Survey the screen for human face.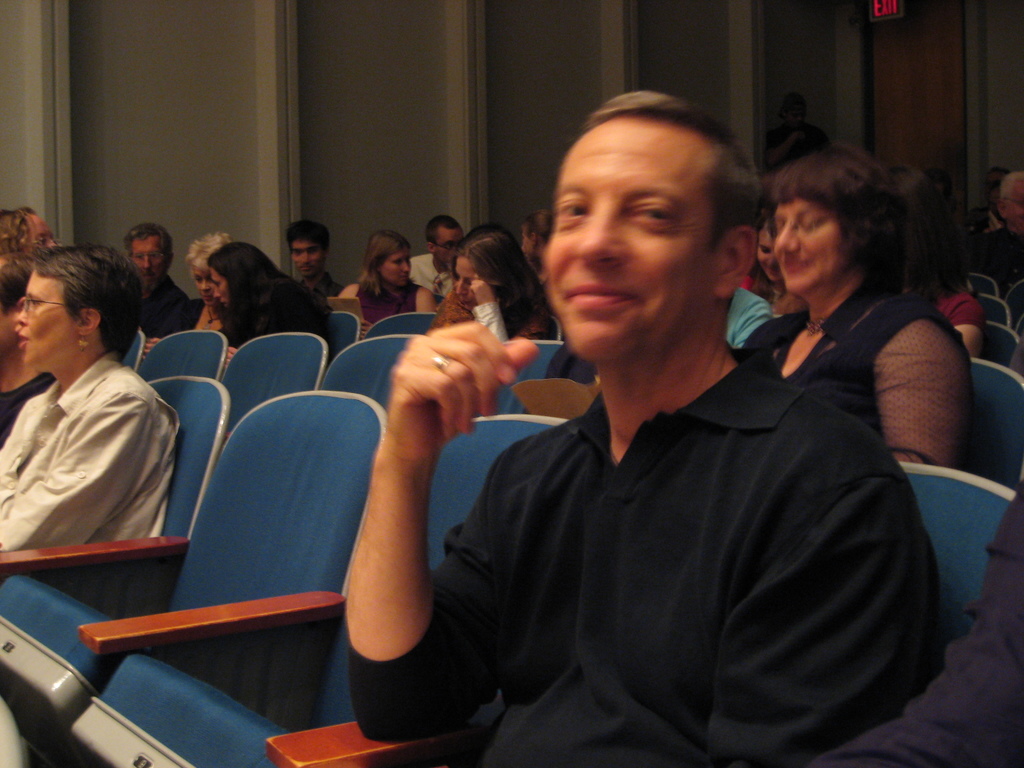
Survey found: BBox(378, 254, 413, 282).
